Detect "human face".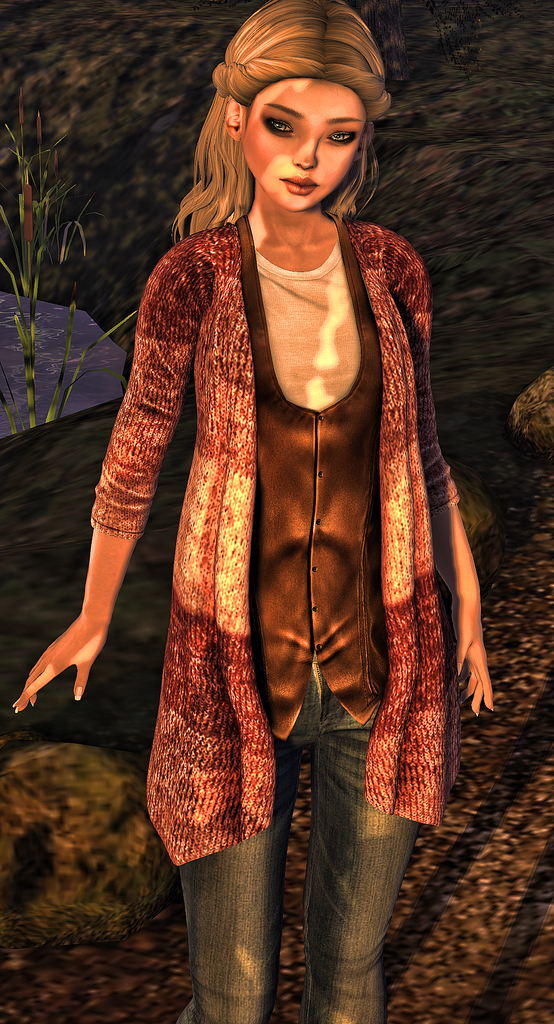
Detected at bbox(247, 75, 358, 214).
